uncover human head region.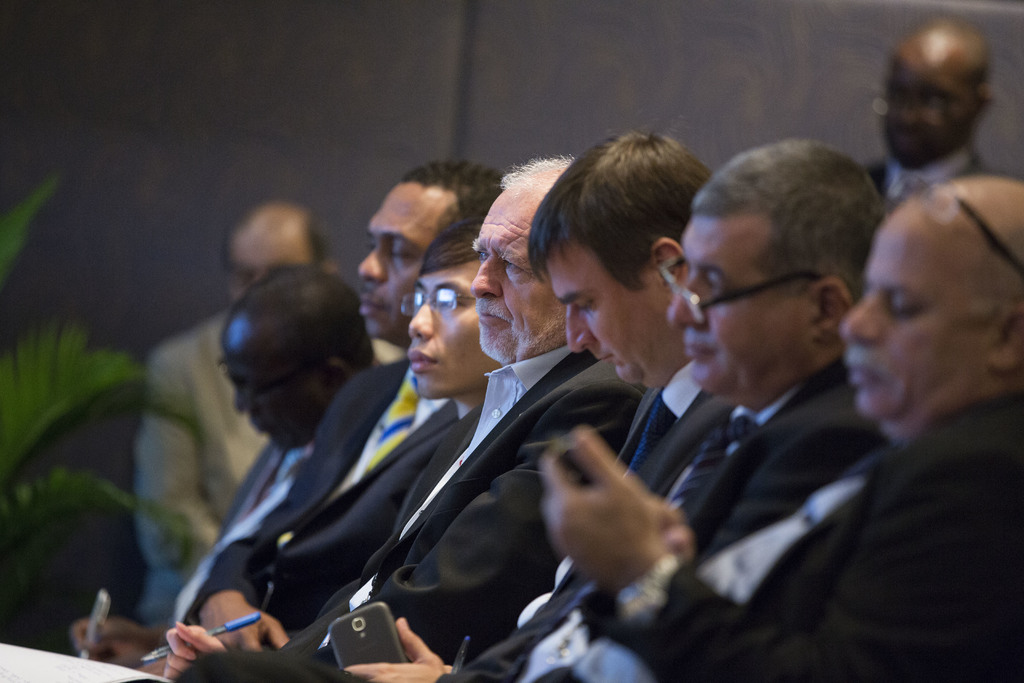
Uncovered: [x1=356, y1=161, x2=520, y2=336].
